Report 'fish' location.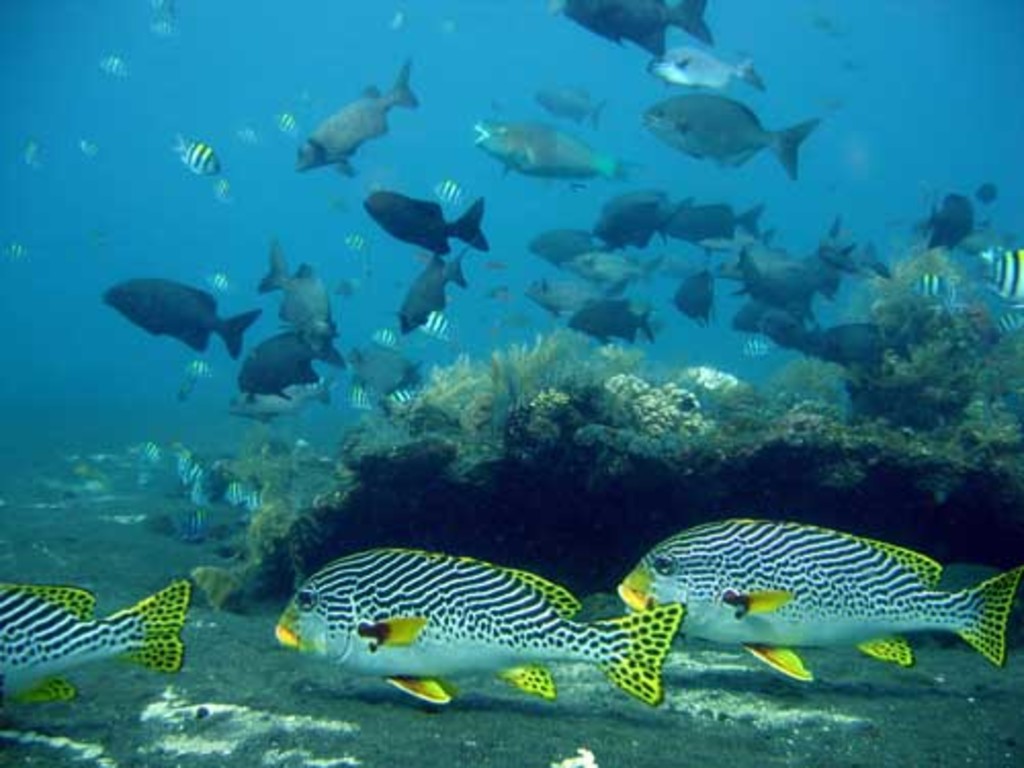
Report: detection(293, 55, 418, 176).
